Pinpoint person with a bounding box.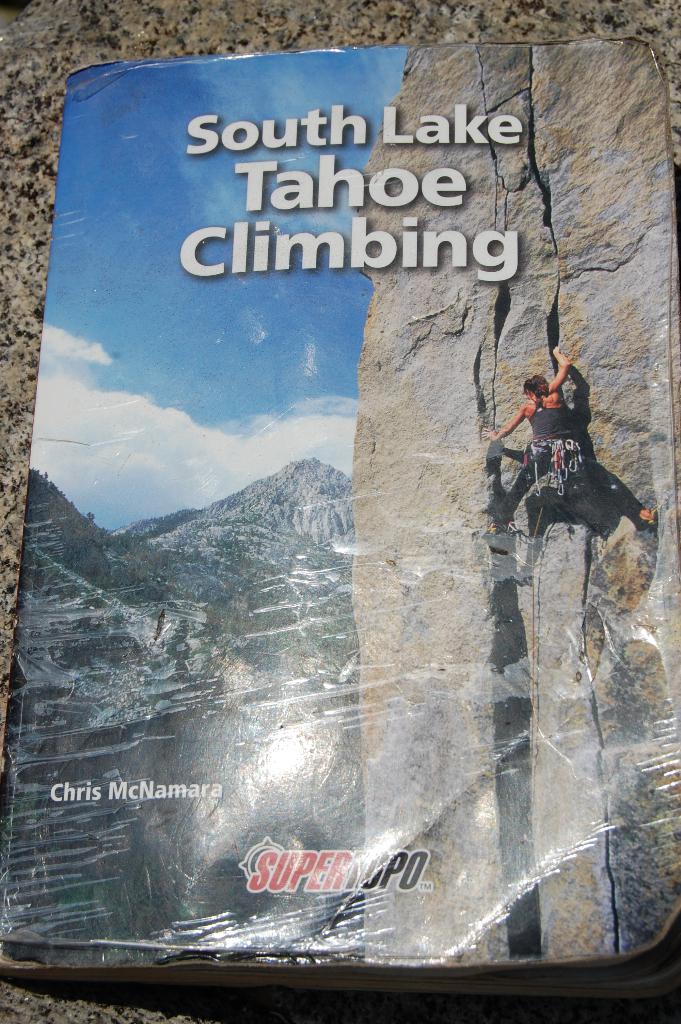
{"x1": 481, "y1": 355, "x2": 646, "y2": 516}.
